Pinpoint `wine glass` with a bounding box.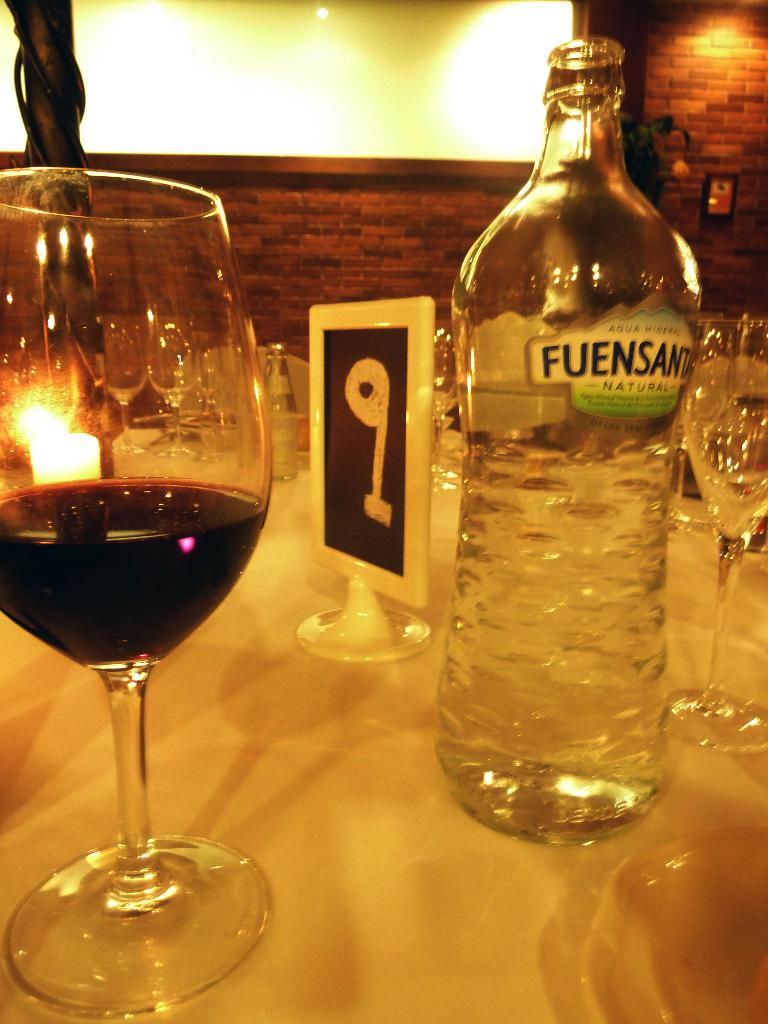
660, 317, 767, 749.
